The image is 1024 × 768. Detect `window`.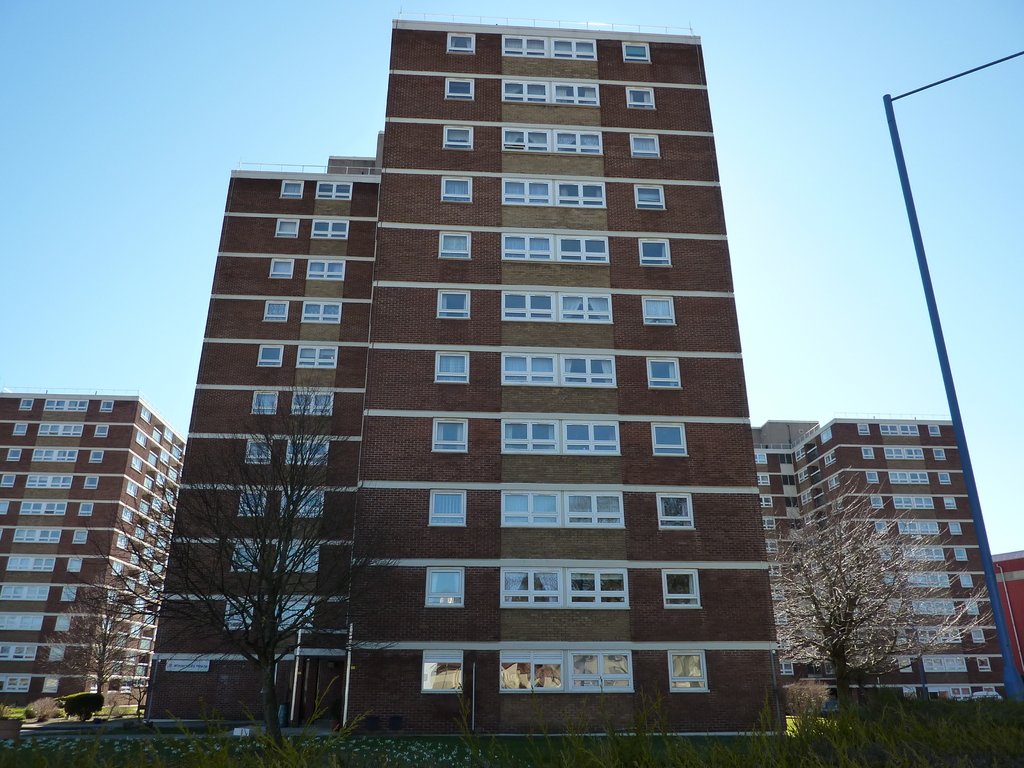
Detection: pyautogui.locateOnScreen(280, 490, 321, 516).
